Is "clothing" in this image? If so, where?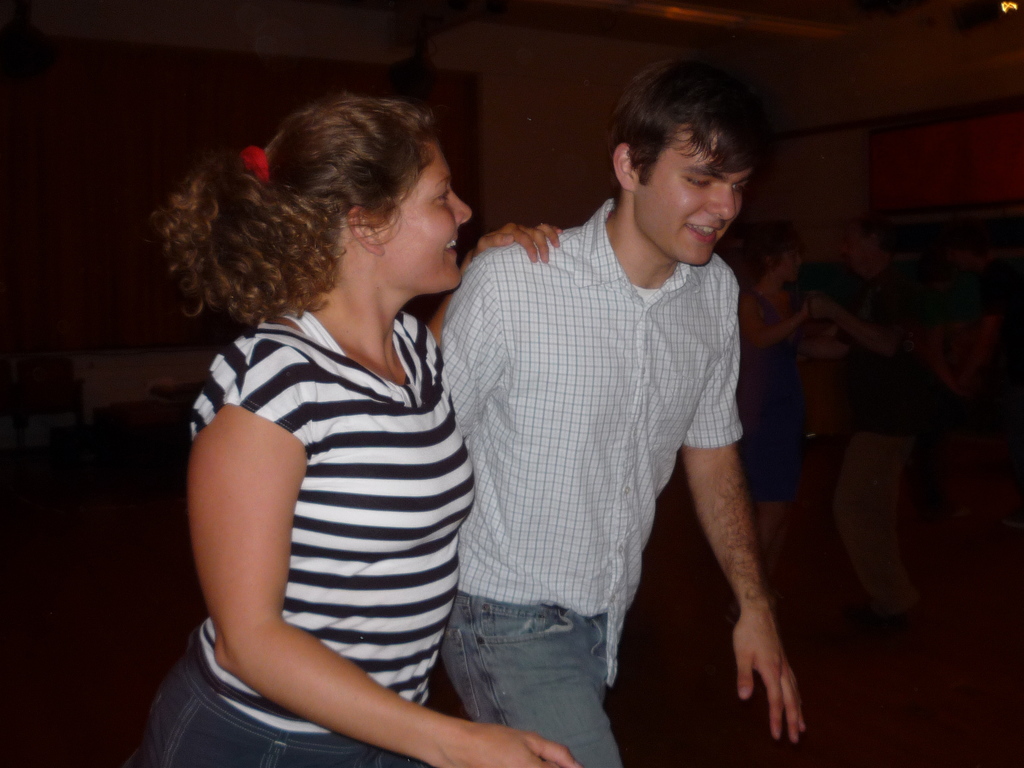
Yes, at box=[137, 294, 476, 767].
